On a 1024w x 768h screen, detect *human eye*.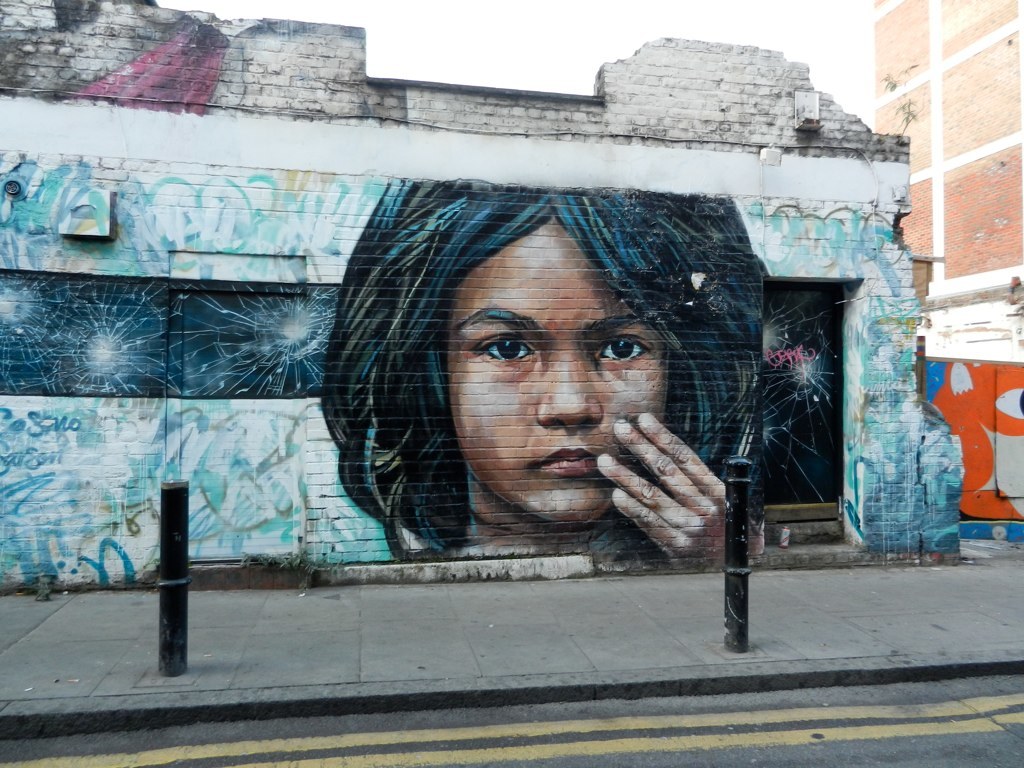
select_region(474, 331, 538, 367).
